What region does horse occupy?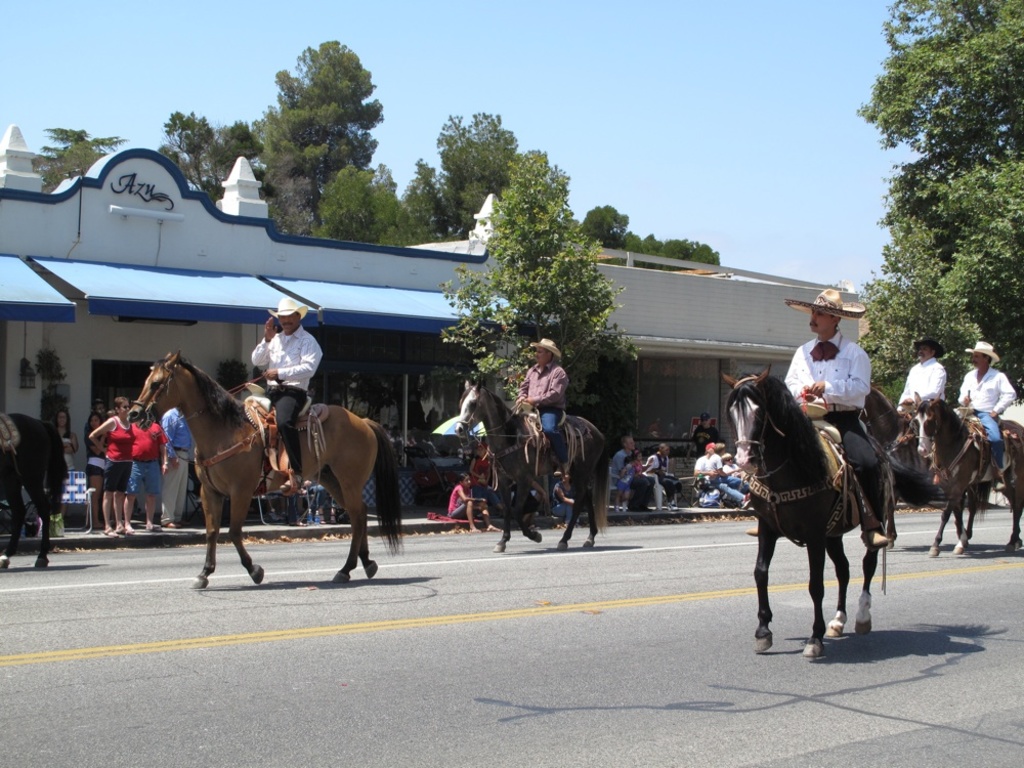
Rect(451, 380, 610, 553).
